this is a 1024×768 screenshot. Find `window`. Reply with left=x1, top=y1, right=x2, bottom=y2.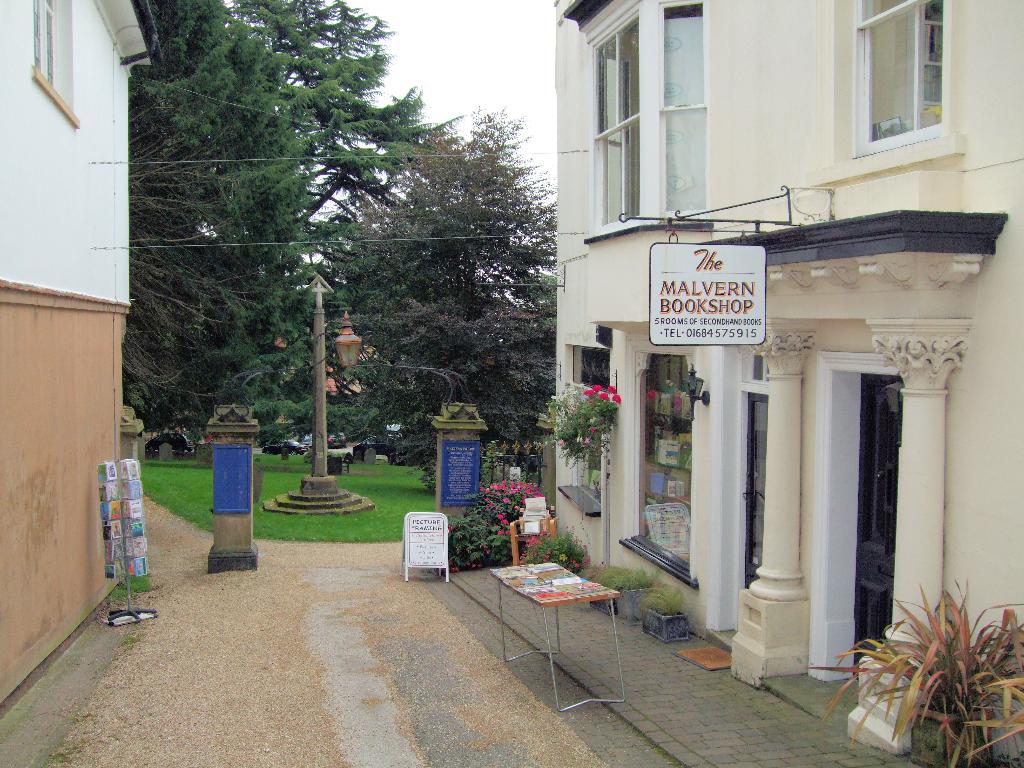
left=33, top=0, right=56, bottom=95.
